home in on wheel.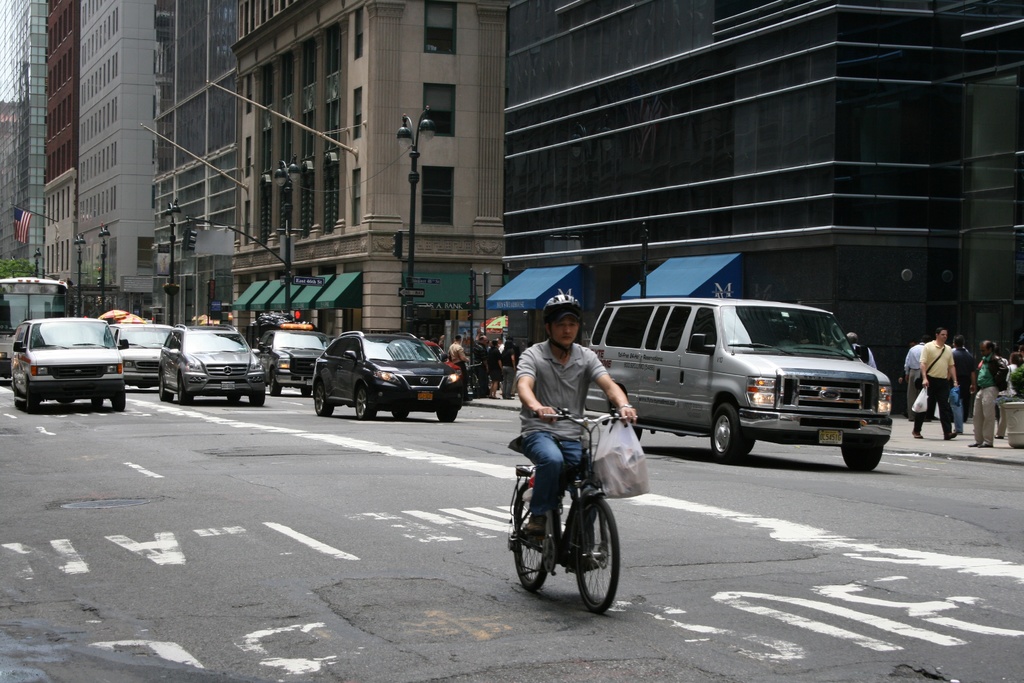
Homed in at {"x1": 745, "y1": 439, "x2": 755, "y2": 454}.
